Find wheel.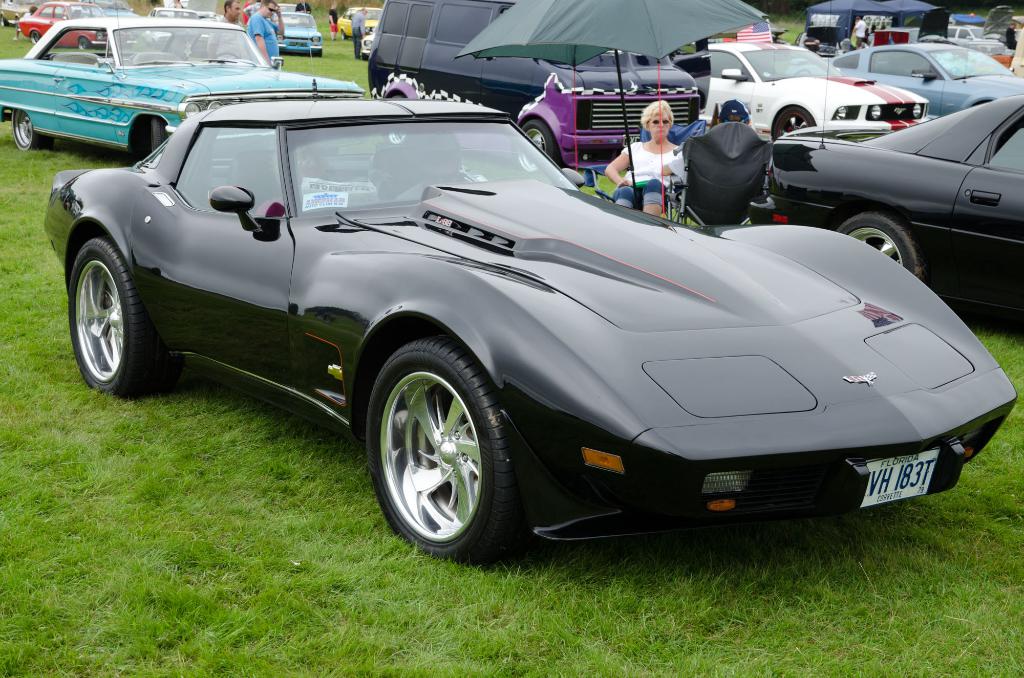
[337,31,347,42].
